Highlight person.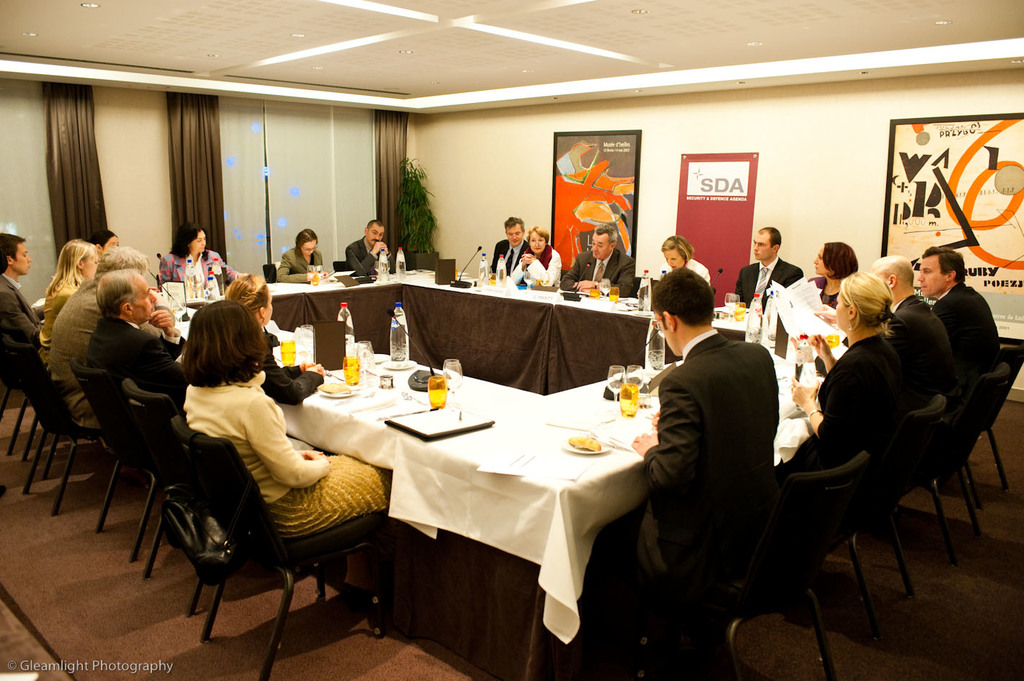
Highlighted region: (635,234,798,638).
